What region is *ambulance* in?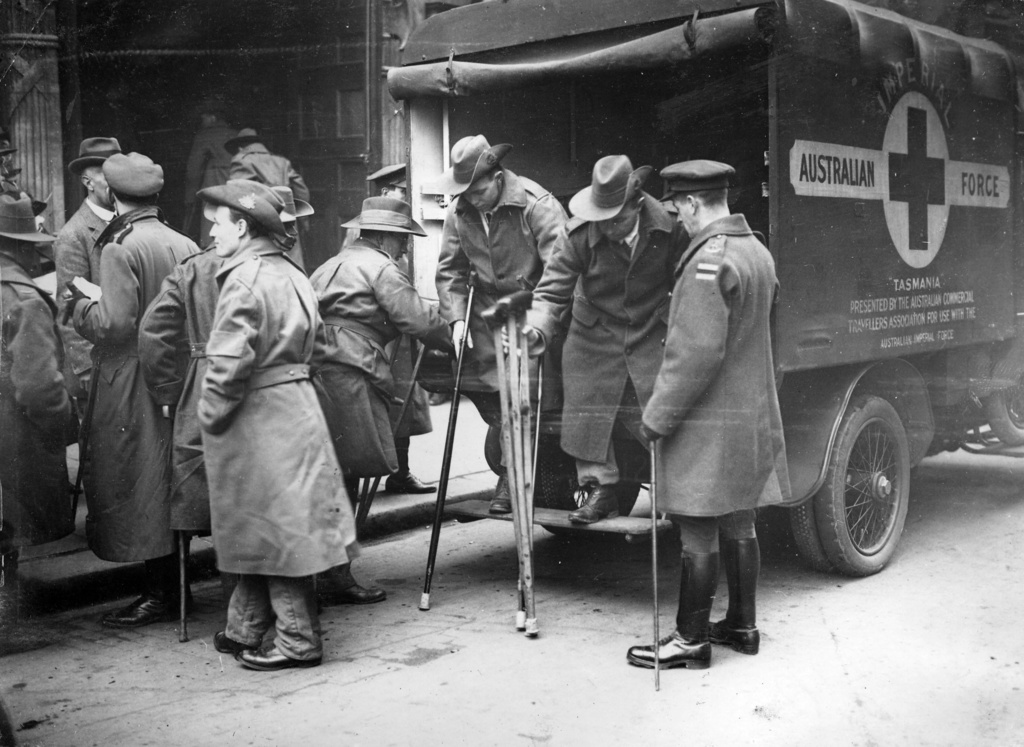
{"left": 387, "top": 0, "right": 1023, "bottom": 572}.
